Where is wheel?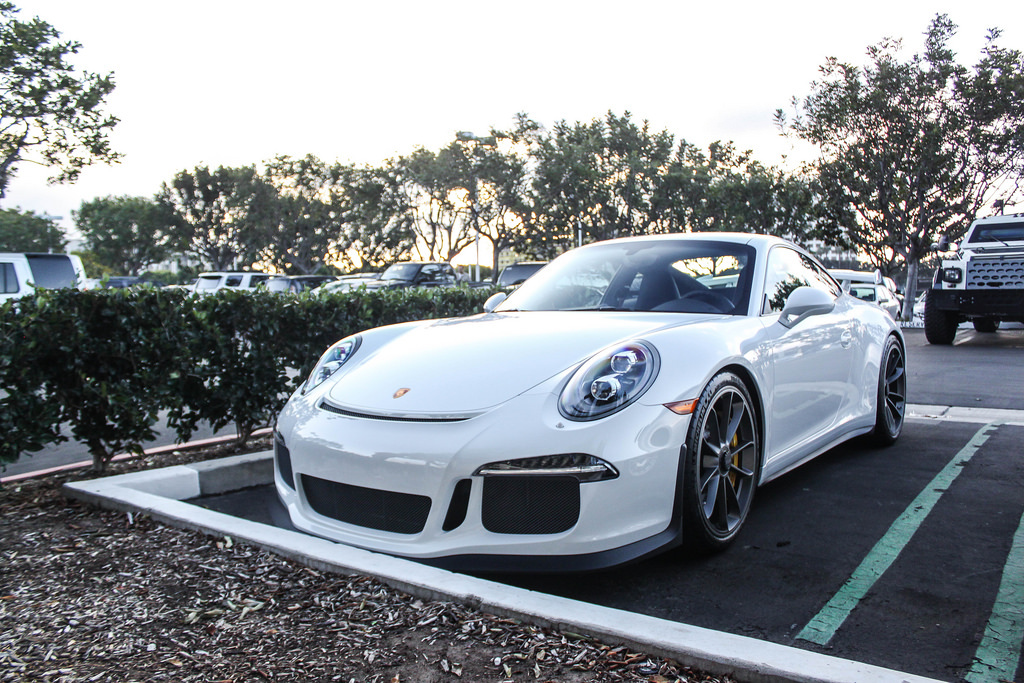
(left=870, top=331, right=912, bottom=459).
